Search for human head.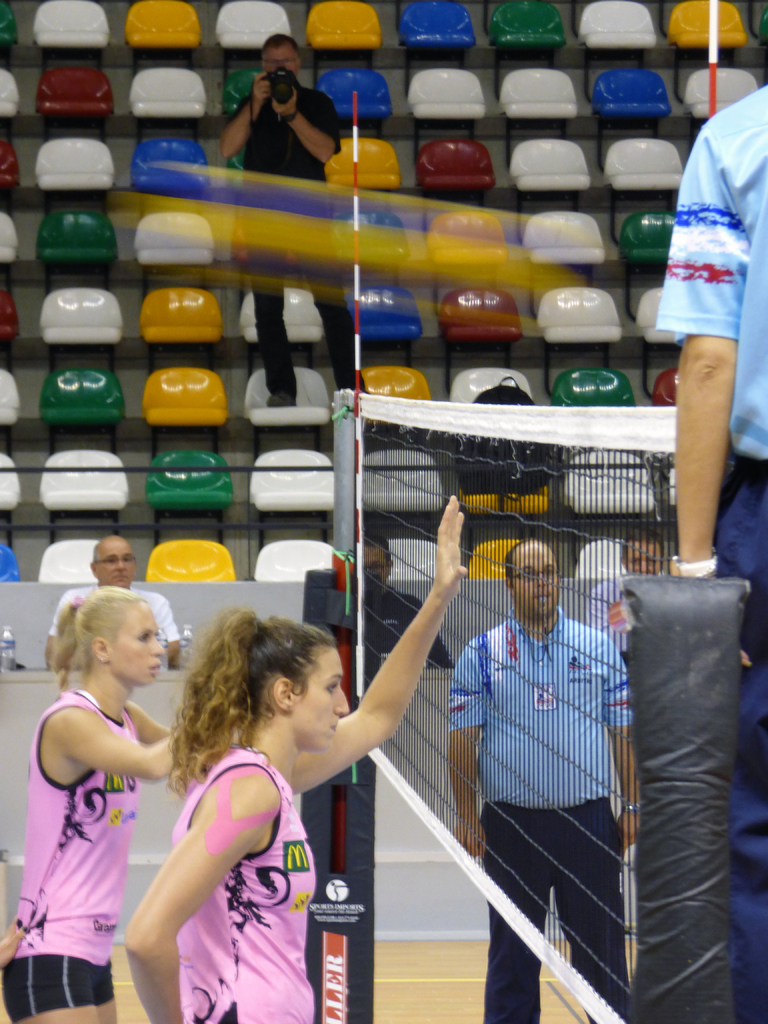
Found at pyautogui.locateOnScreen(506, 536, 558, 619).
